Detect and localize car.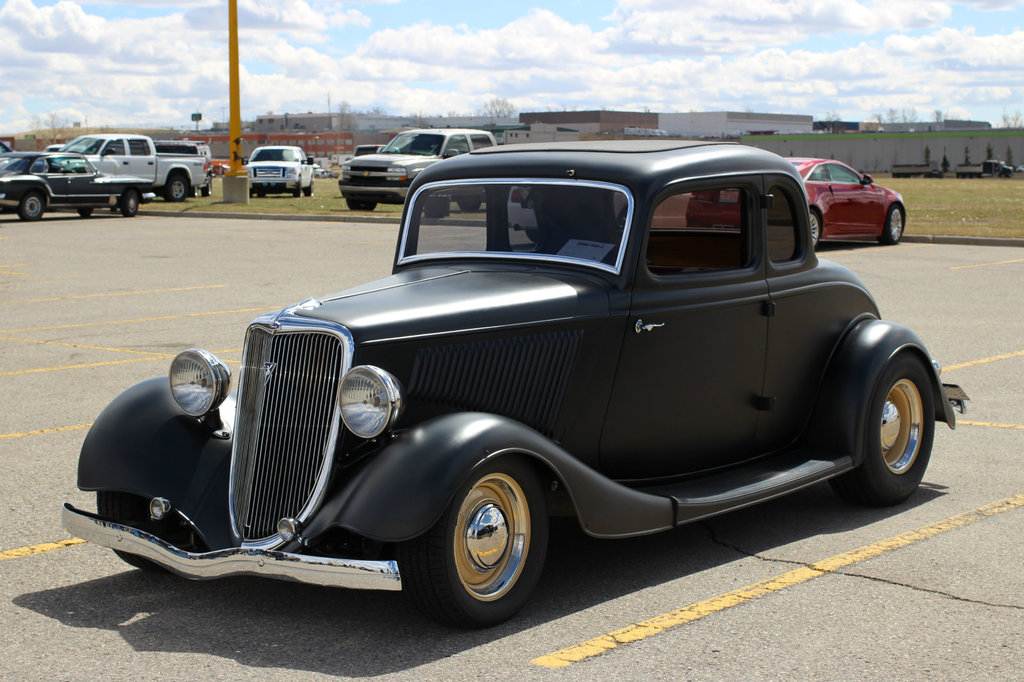
Localized at {"x1": 688, "y1": 157, "x2": 906, "y2": 245}.
